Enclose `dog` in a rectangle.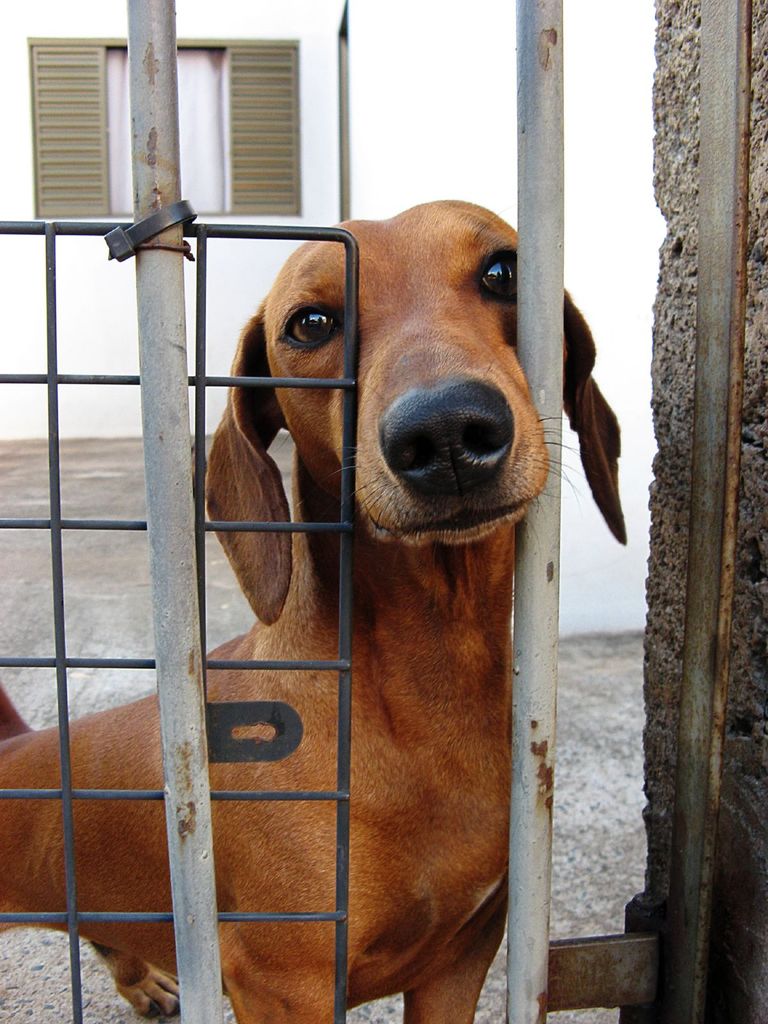
crop(0, 195, 632, 1023).
